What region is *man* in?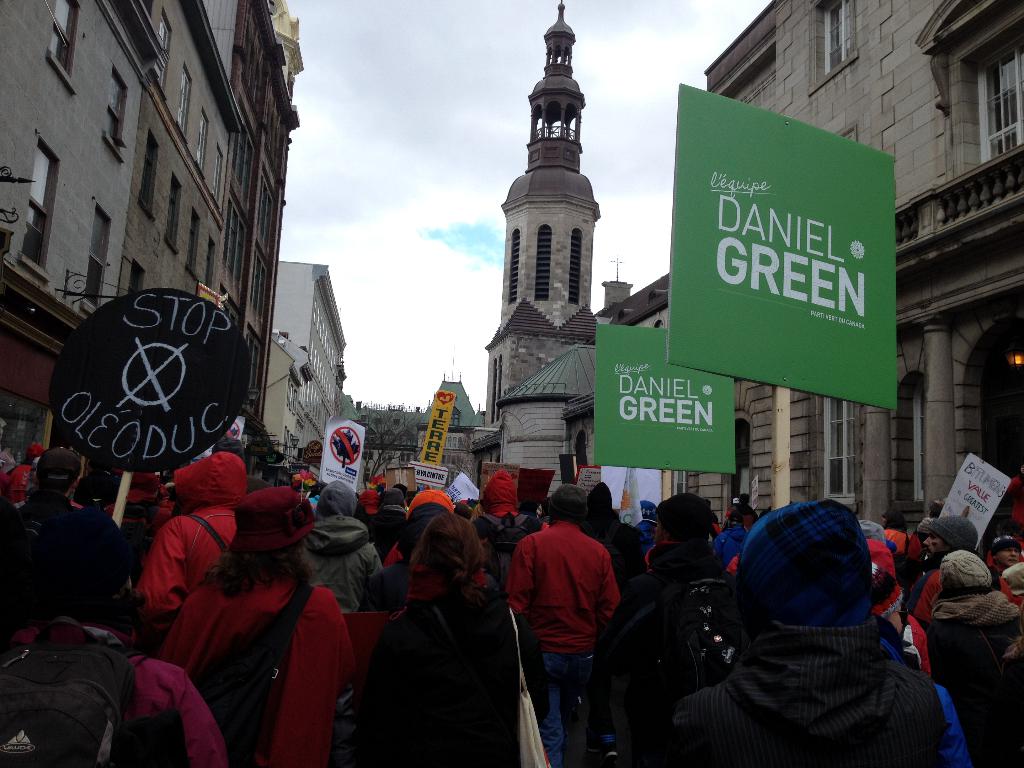
BBox(303, 485, 387, 746).
